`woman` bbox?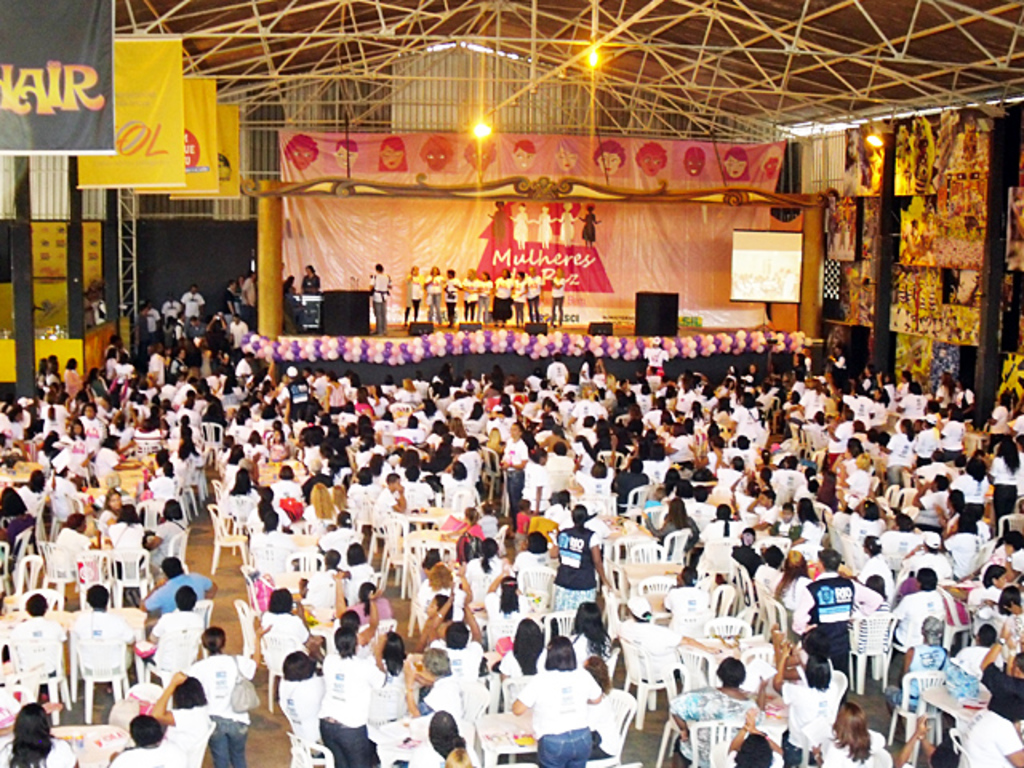
(left=168, top=350, right=186, bottom=381)
